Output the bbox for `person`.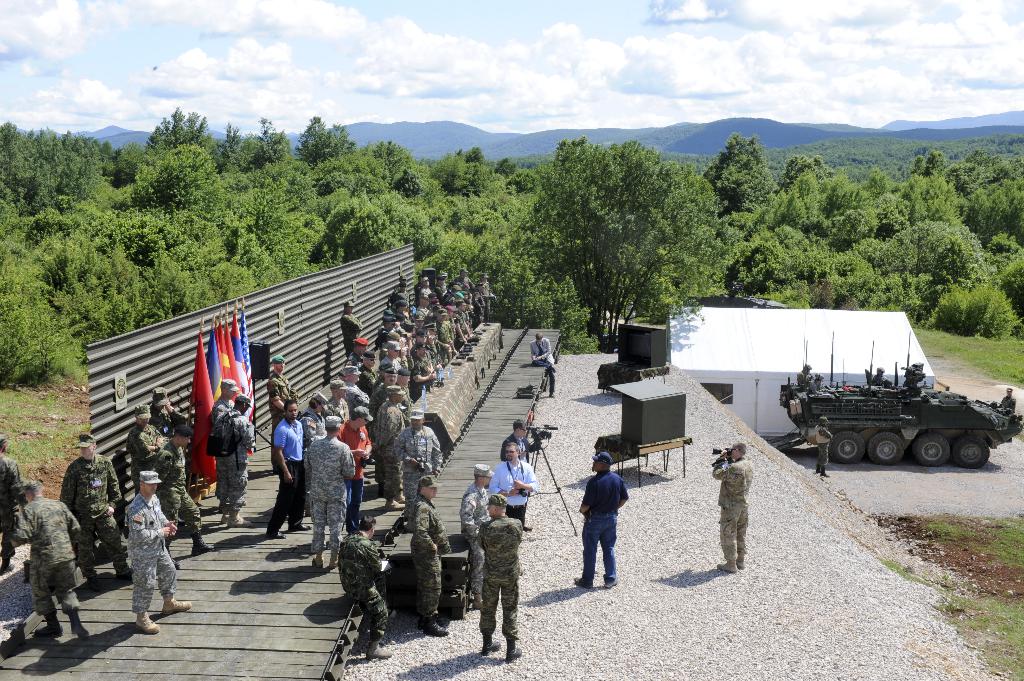
x1=712 y1=442 x2=754 y2=565.
